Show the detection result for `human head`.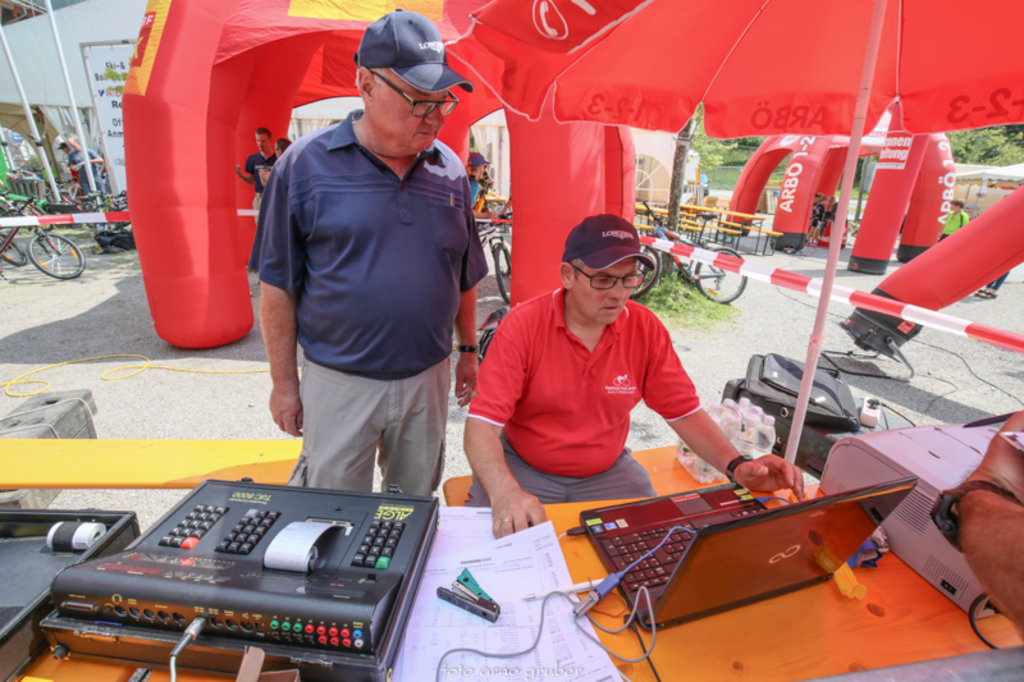
bbox=(562, 258, 643, 328).
